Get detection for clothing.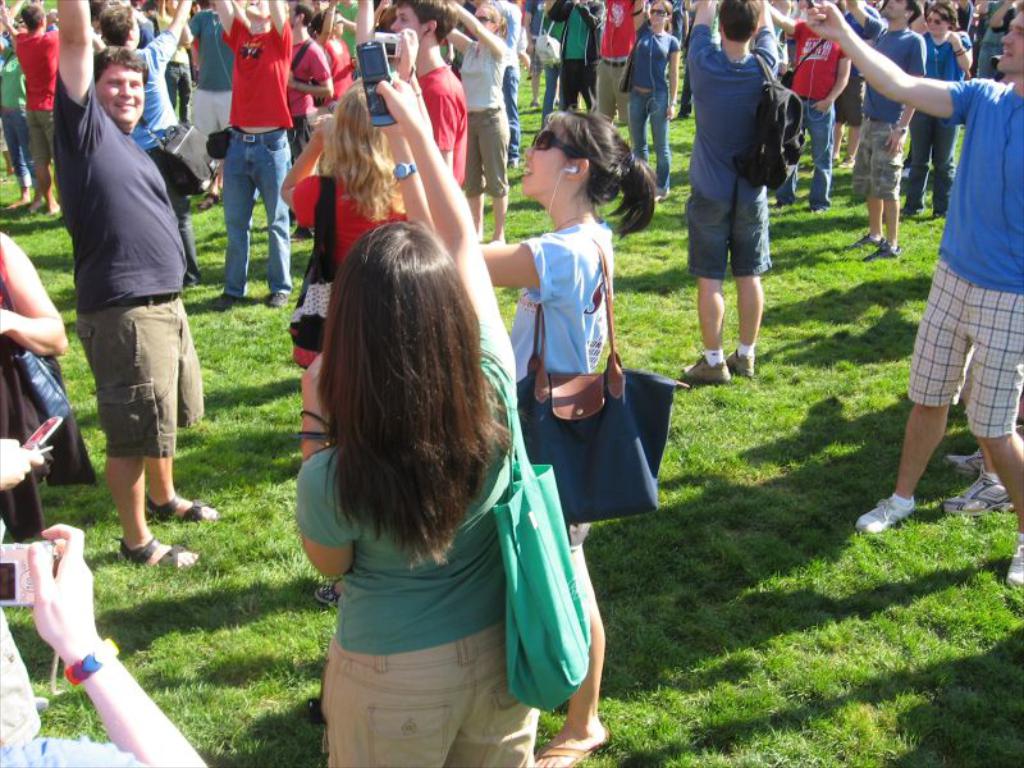
Detection: [852,10,928,201].
